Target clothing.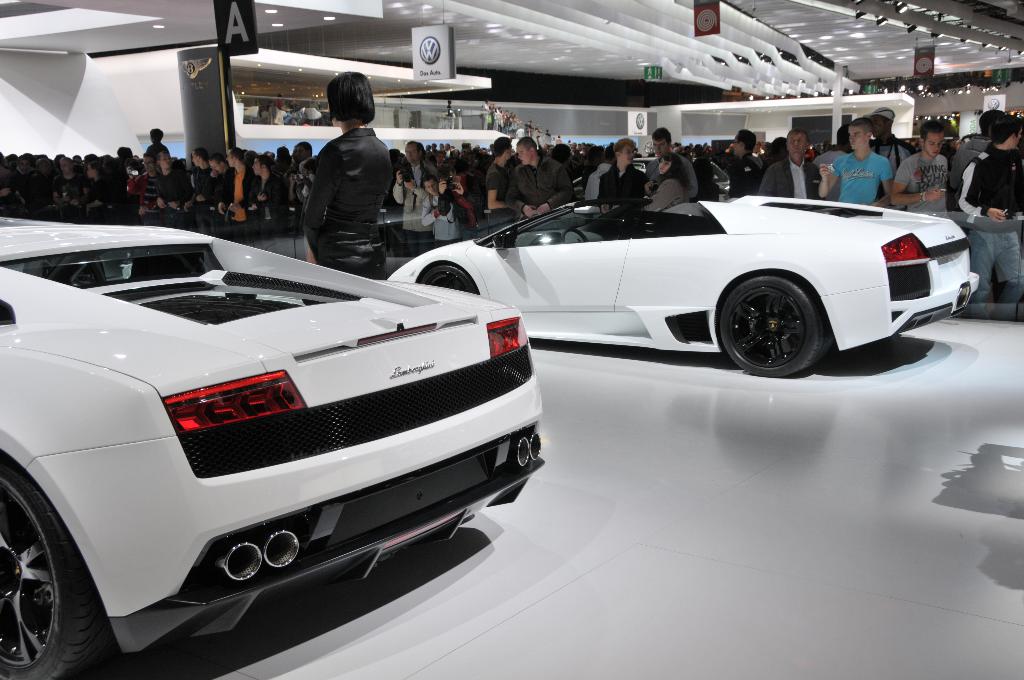
Target region: bbox=[18, 175, 44, 218].
